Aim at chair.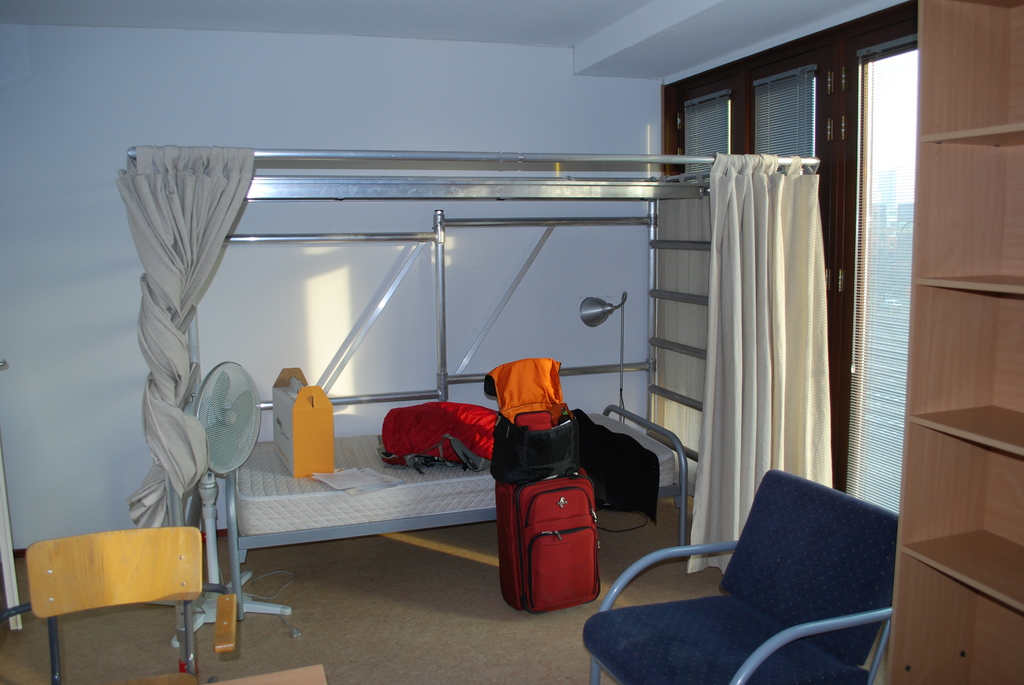
Aimed at bbox(25, 522, 202, 684).
